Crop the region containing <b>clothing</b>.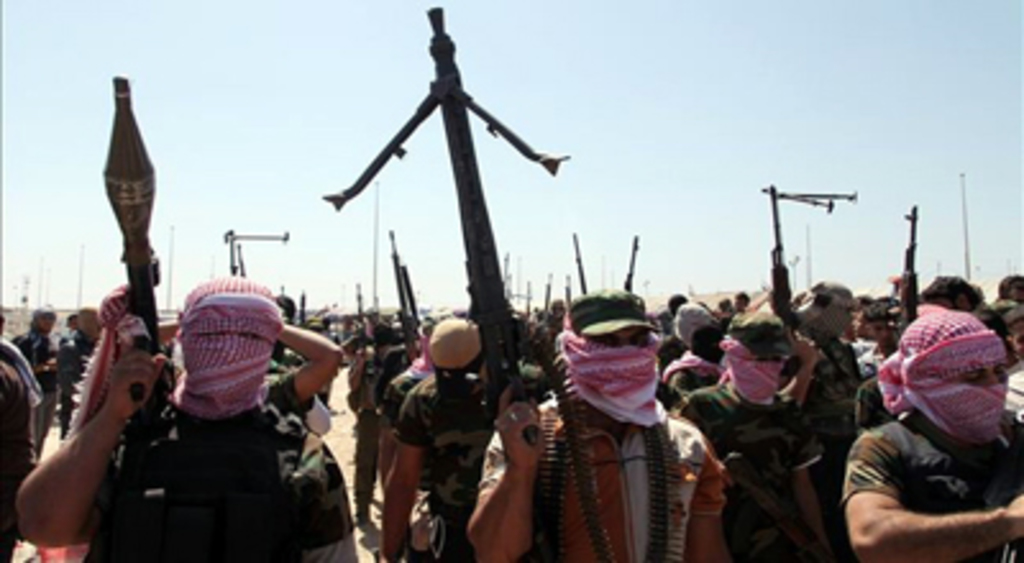
Crop region: box=[397, 371, 497, 560].
